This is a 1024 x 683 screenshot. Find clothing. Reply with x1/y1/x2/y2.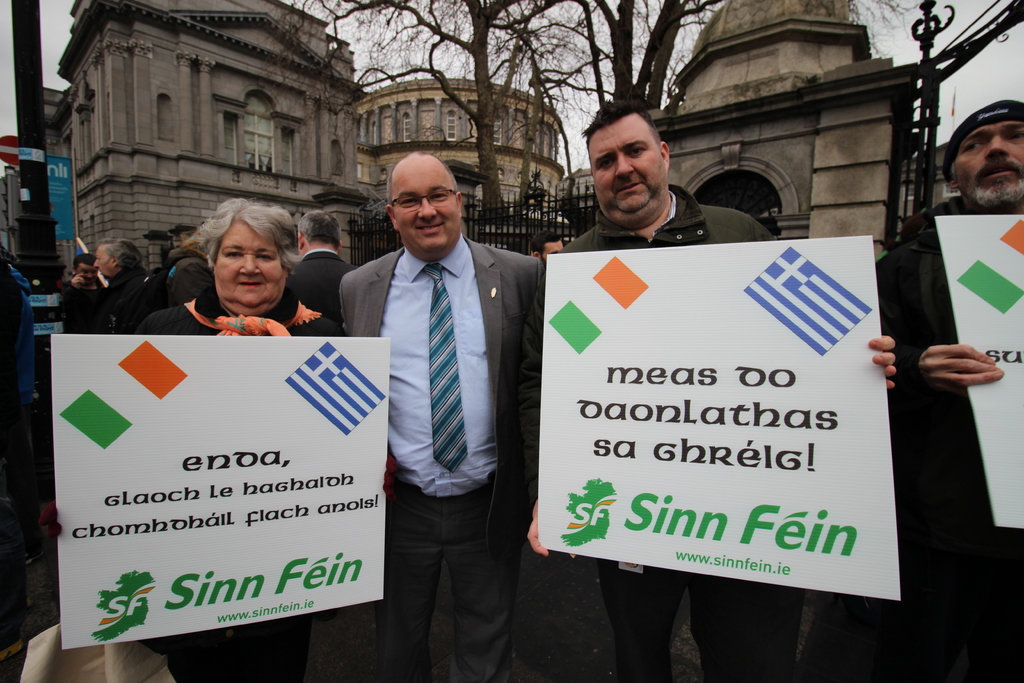
382/478/512/682.
